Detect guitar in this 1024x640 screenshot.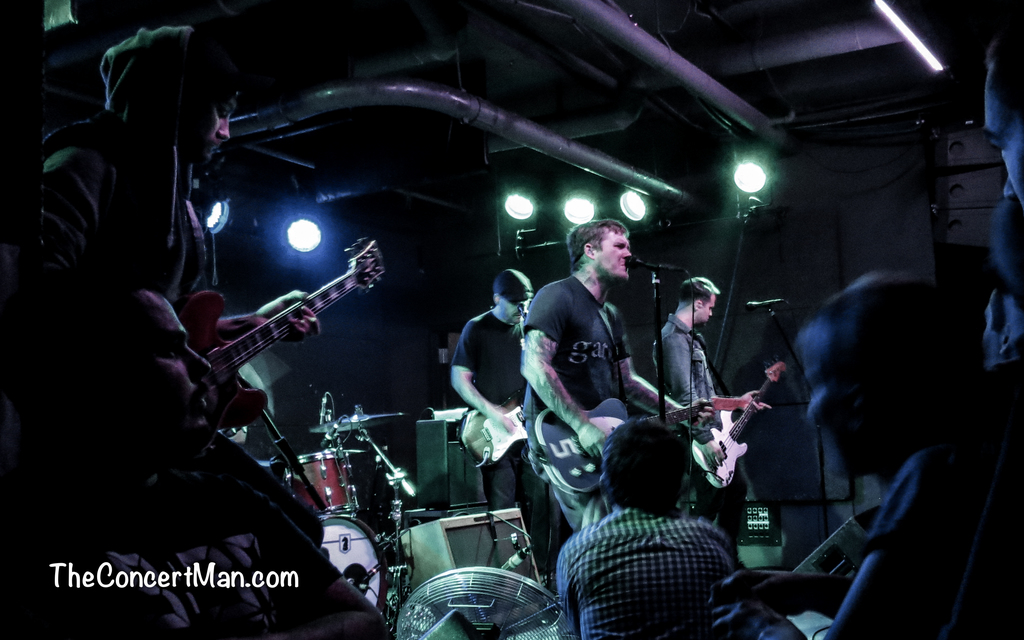
Detection: l=530, t=395, r=721, b=500.
